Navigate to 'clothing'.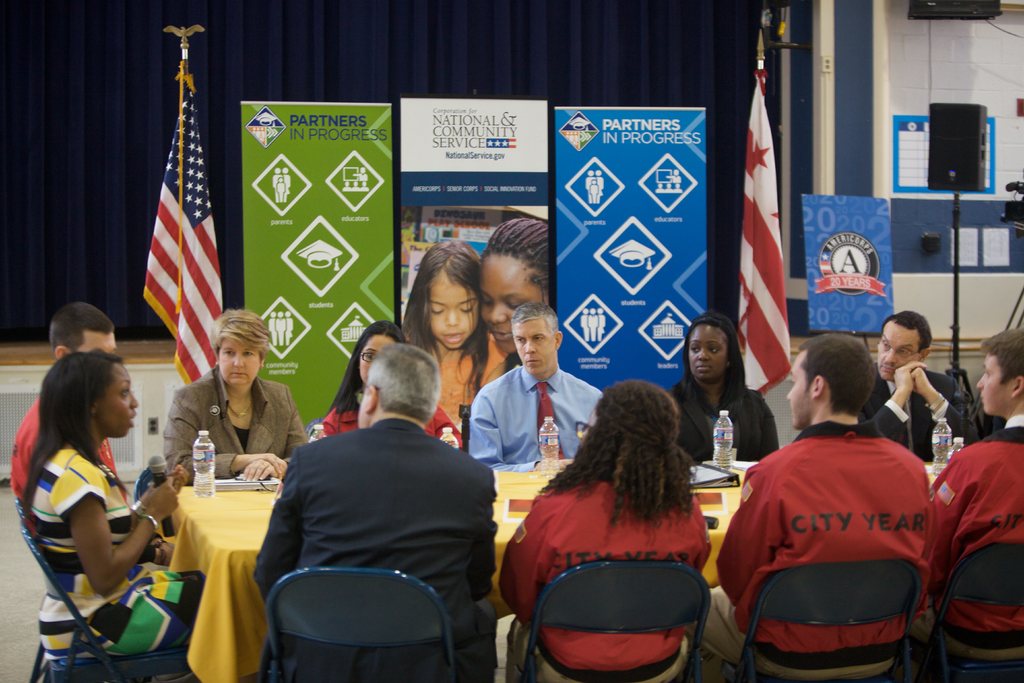
Navigation target: bbox(495, 481, 713, 682).
